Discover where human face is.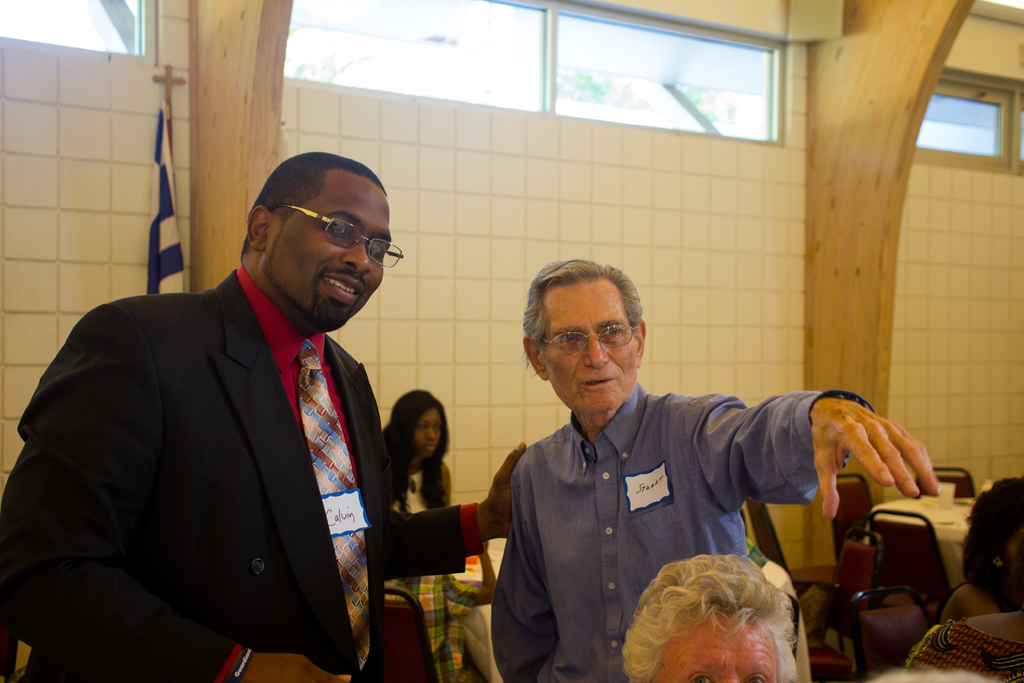
Discovered at (x1=655, y1=614, x2=779, y2=682).
